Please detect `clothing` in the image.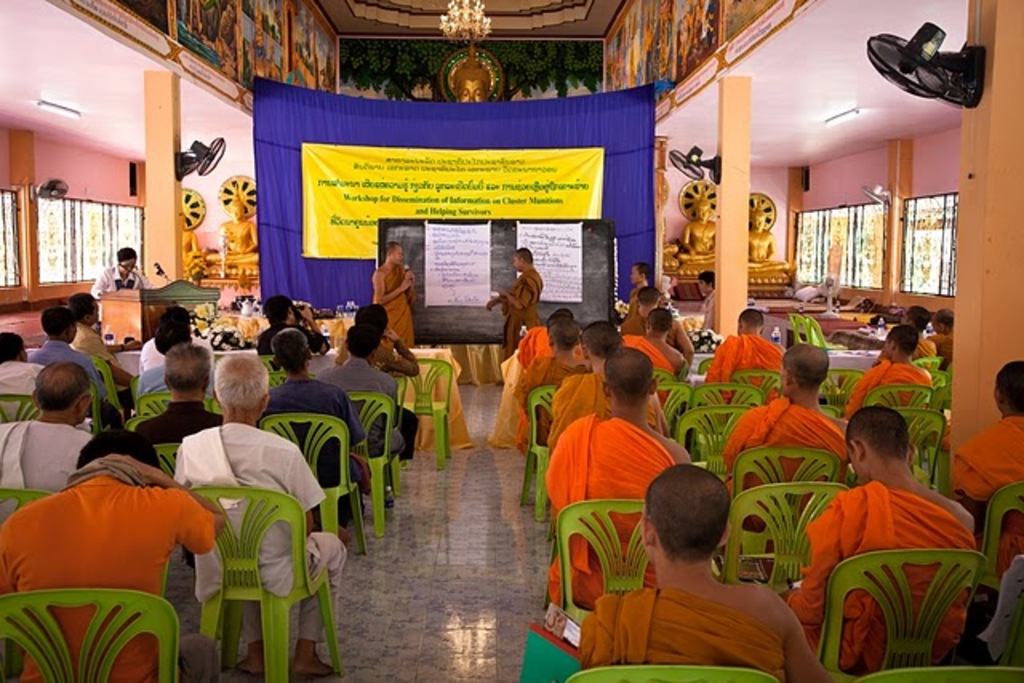
133/392/224/443.
